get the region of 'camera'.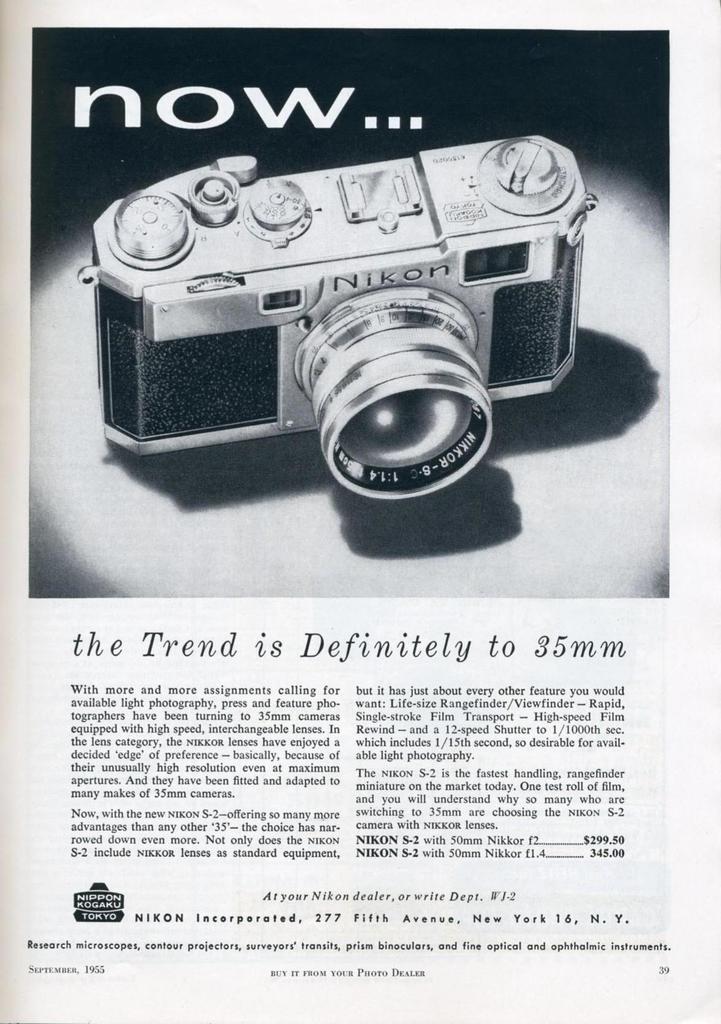
<bbox>72, 157, 610, 503</bbox>.
